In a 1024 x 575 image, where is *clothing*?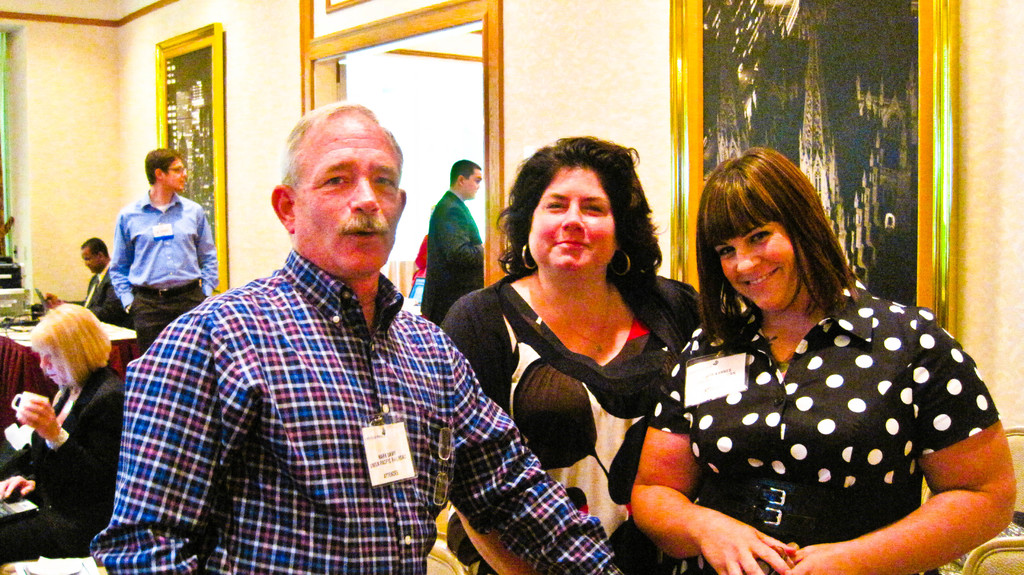
left=81, top=263, right=132, bottom=313.
